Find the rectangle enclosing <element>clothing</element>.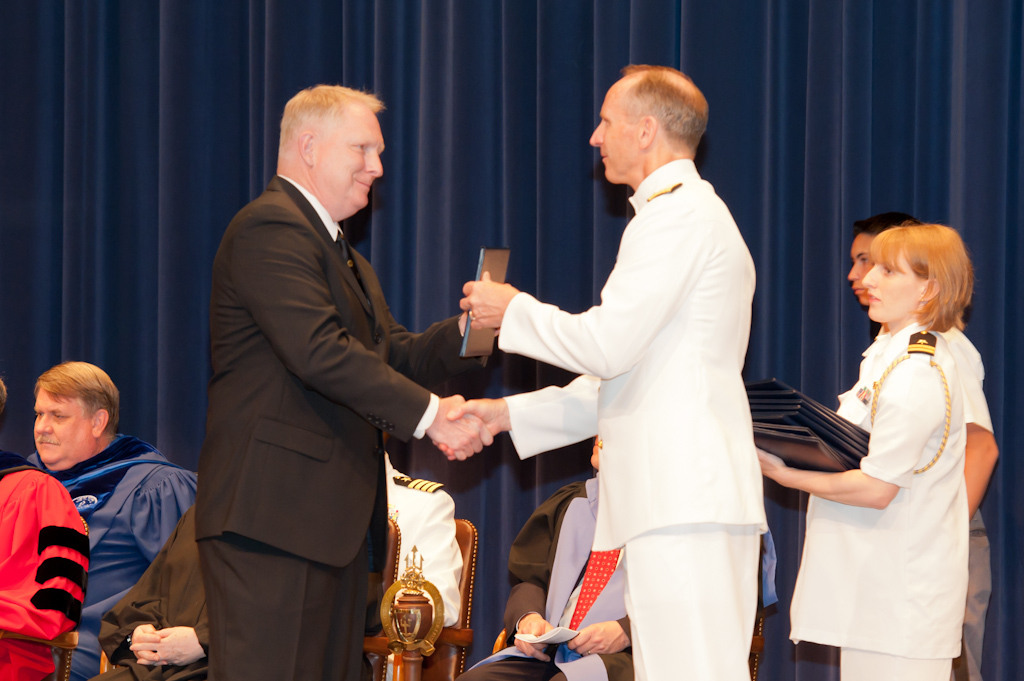
pyautogui.locateOnScreen(74, 498, 202, 680).
